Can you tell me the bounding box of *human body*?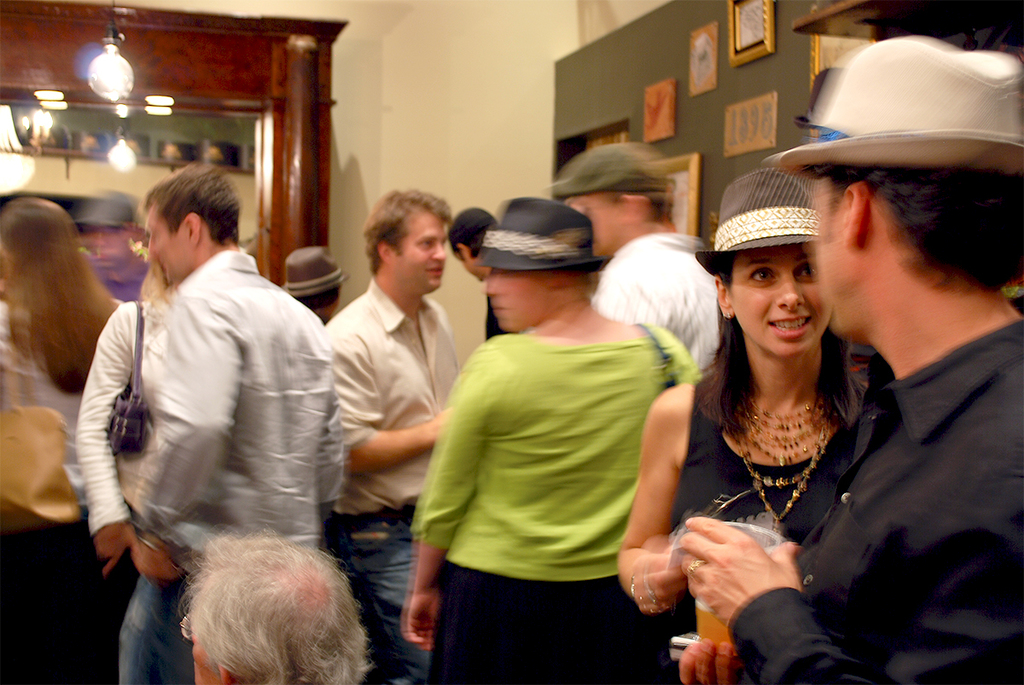
bbox(314, 170, 471, 624).
